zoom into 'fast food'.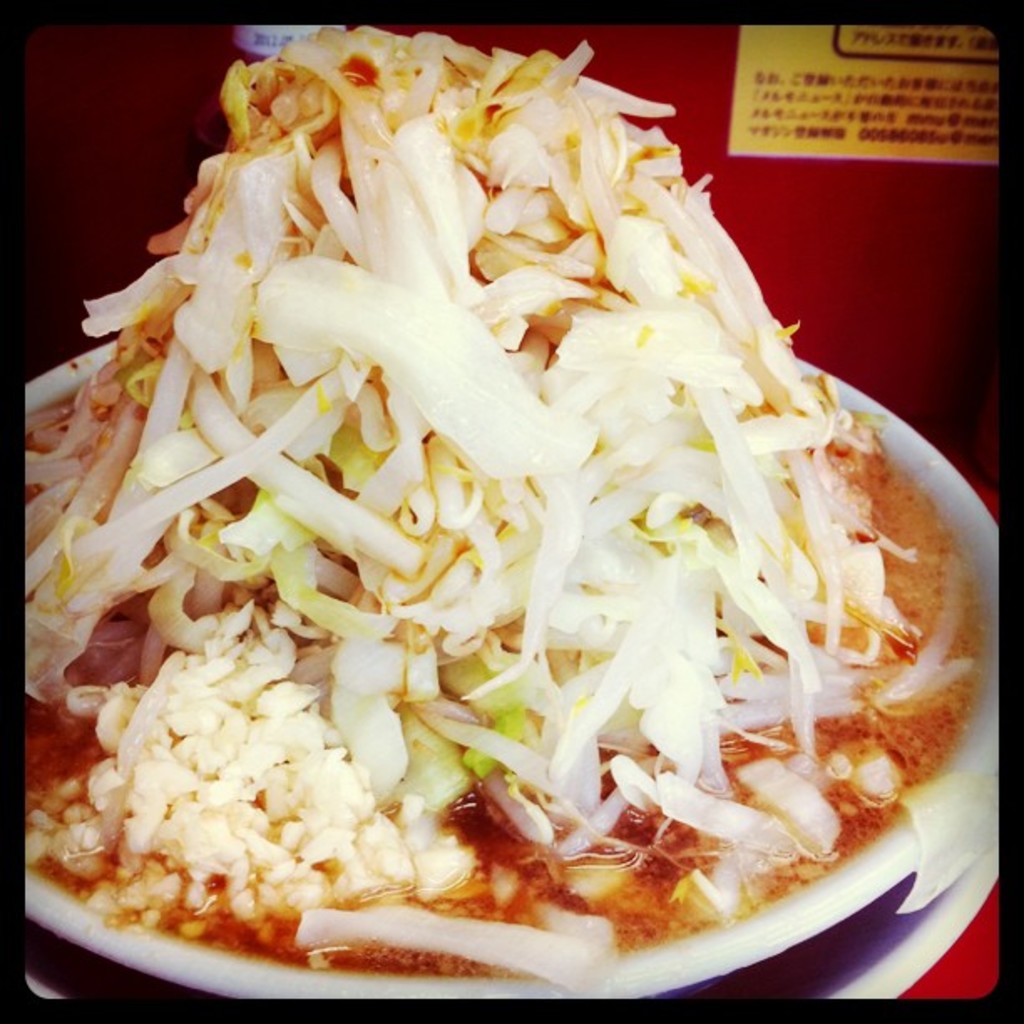
Zoom target: {"x1": 12, "y1": 62, "x2": 999, "y2": 1017}.
